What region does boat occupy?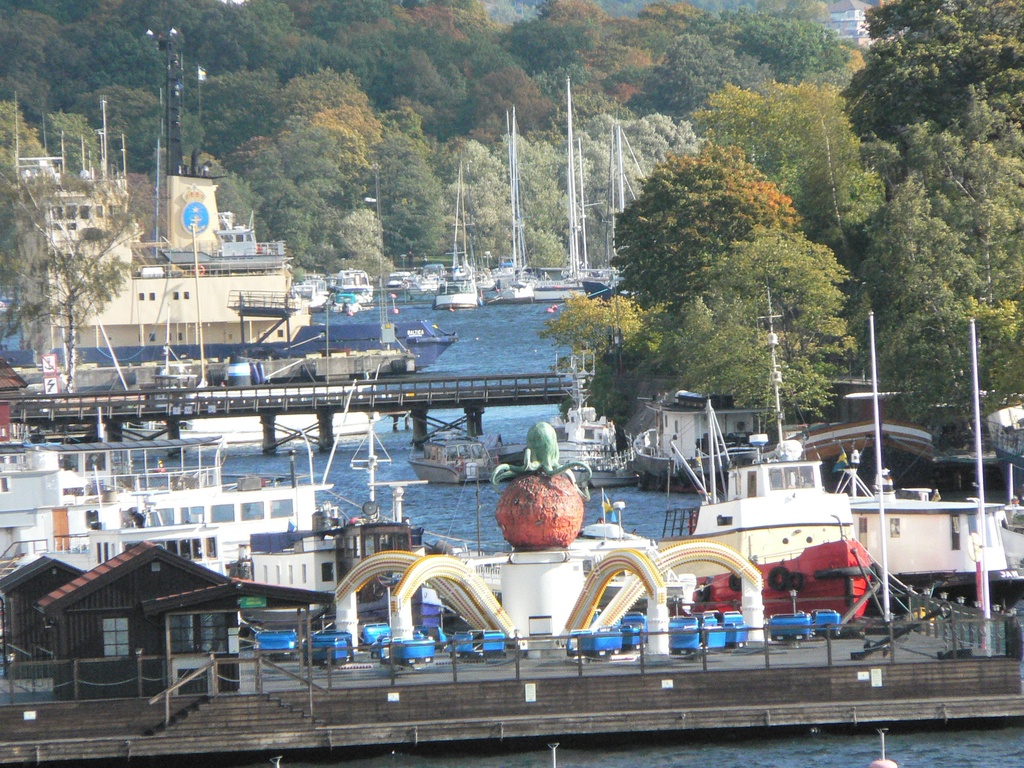
{"x1": 540, "y1": 360, "x2": 644, "y2": 487}.
